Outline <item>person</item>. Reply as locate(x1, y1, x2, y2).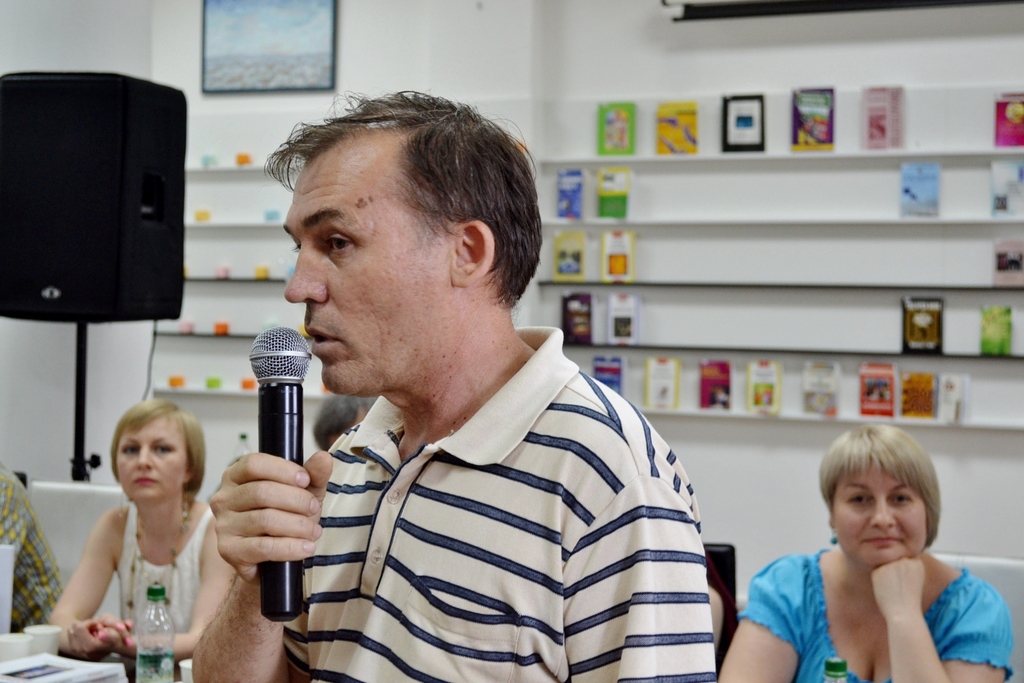
locate(198, 102, 724, 682).
